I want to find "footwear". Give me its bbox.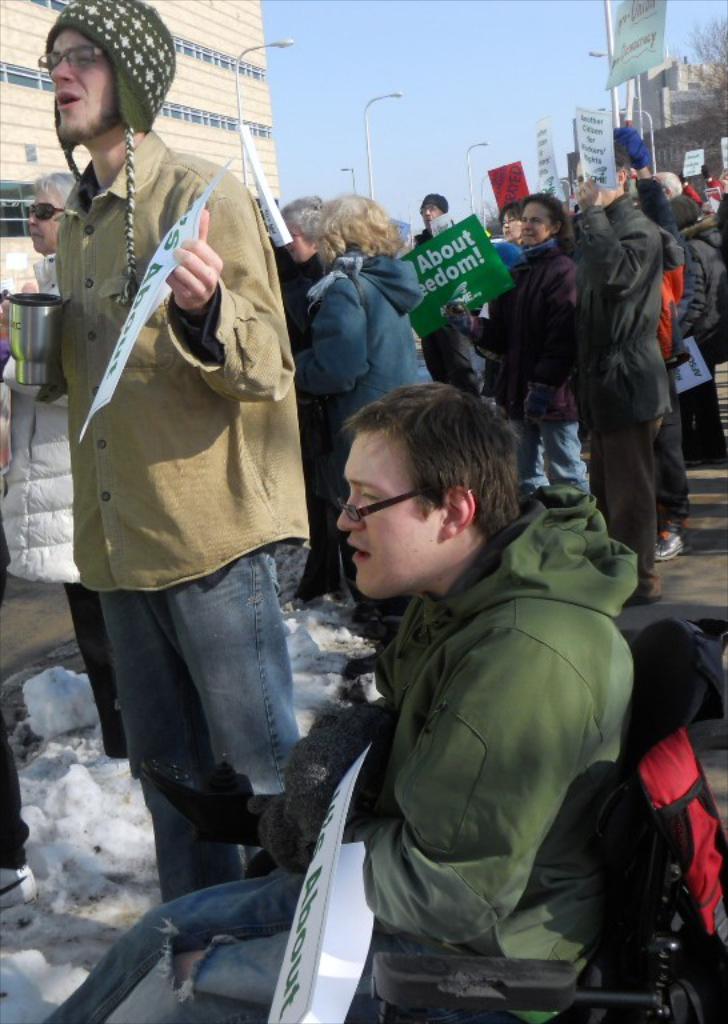
bbox(0, 861, 39, 909).
